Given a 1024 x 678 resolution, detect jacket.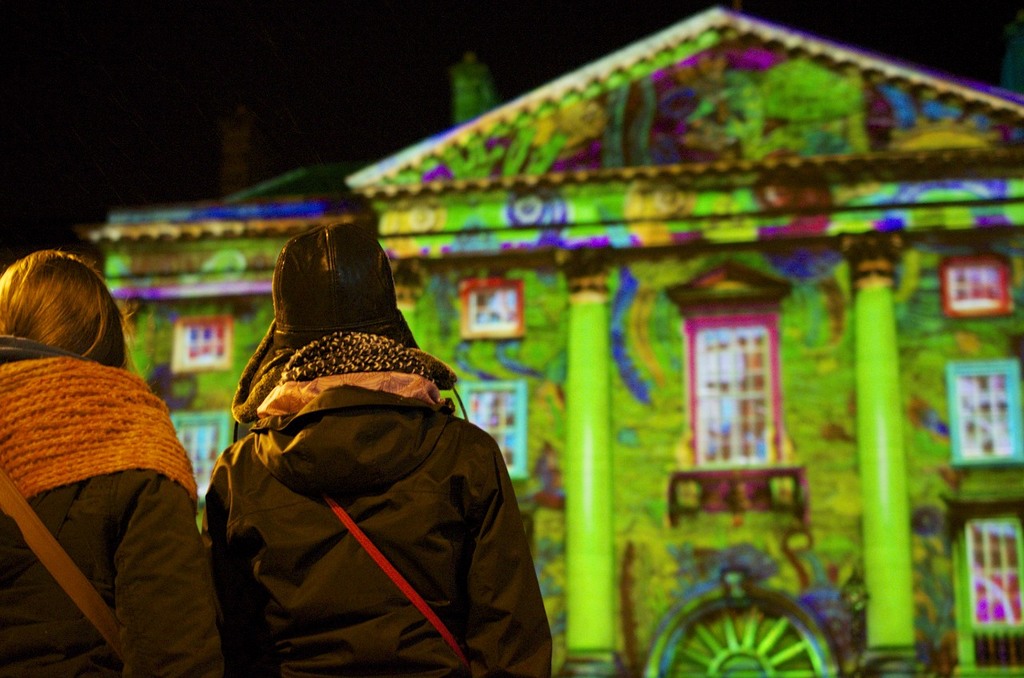
203/375/552/677.
